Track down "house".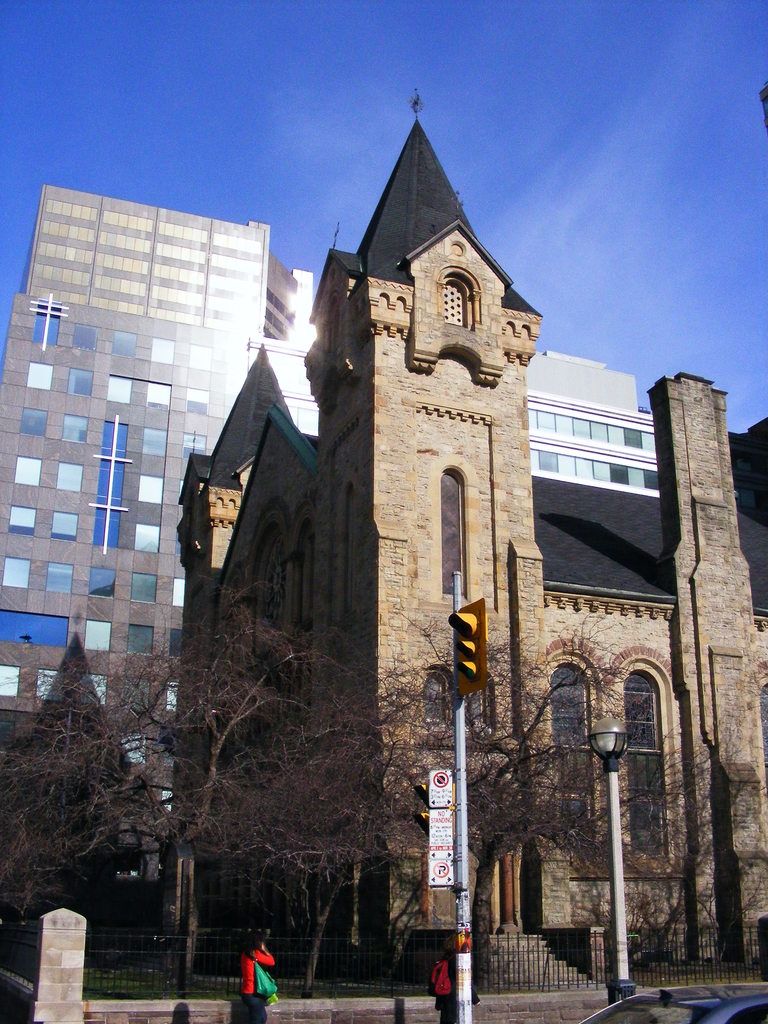
Tracked to <region>184, 123, 767, 972</region>.
